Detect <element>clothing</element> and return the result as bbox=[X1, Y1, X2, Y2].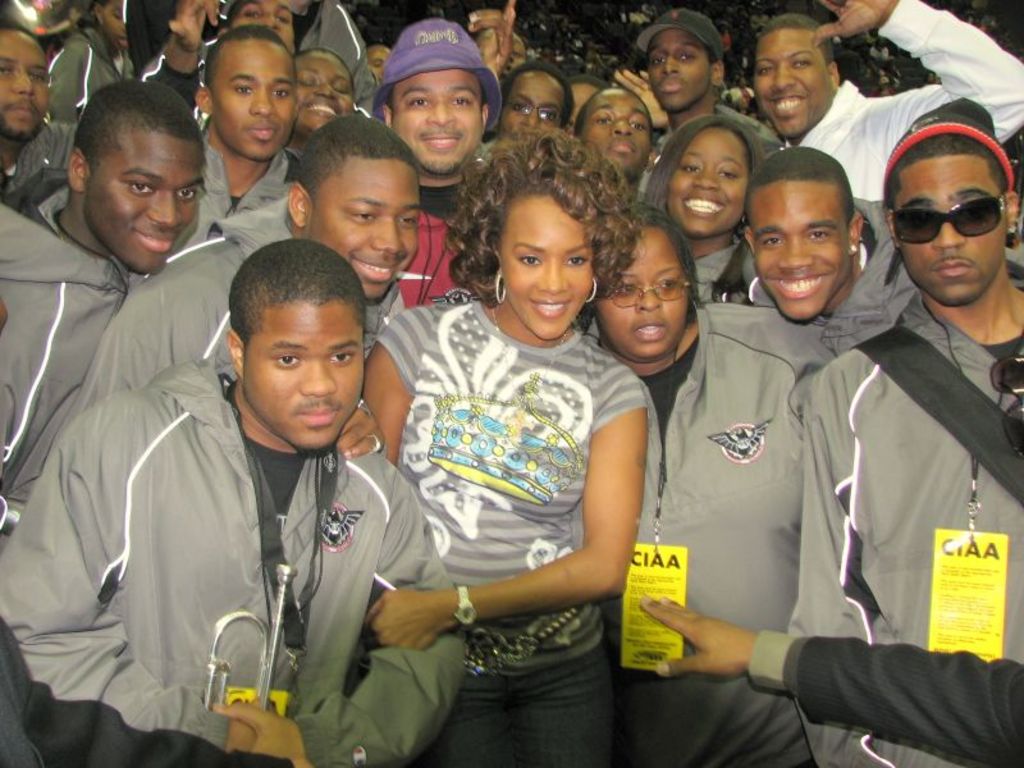
bbox=[0, 168, 154, 564].
